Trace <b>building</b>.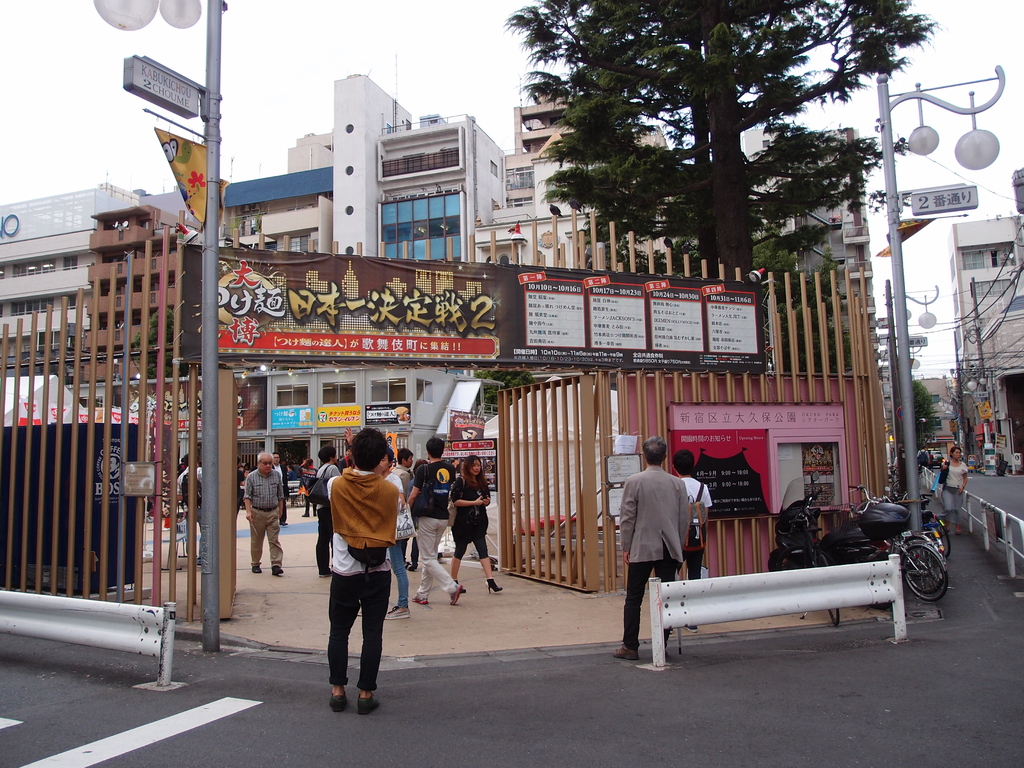
Traced to (231, 71, 504, 504).
